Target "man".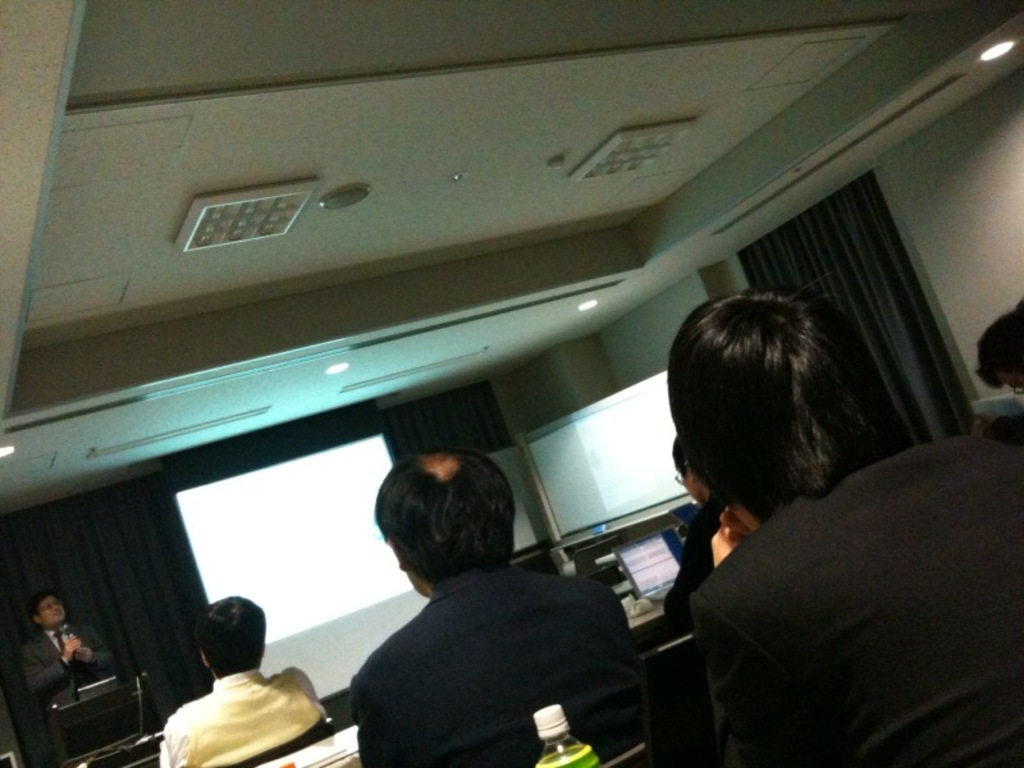
Target region: crop(23, 590, 128, 767).
